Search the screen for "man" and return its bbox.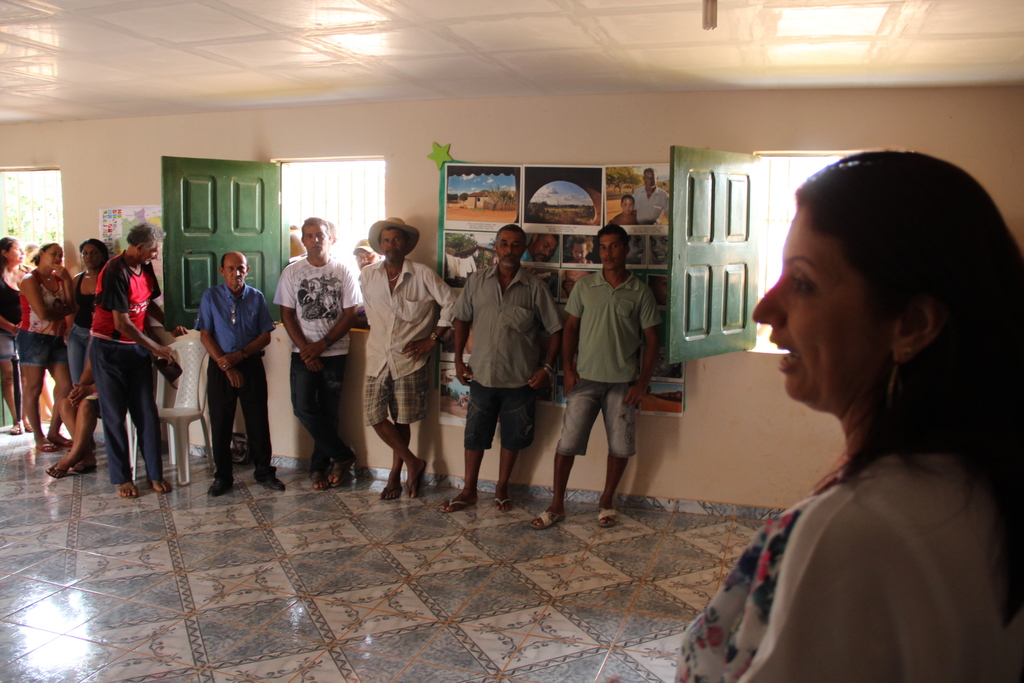
Found: 449/229/573/539.
